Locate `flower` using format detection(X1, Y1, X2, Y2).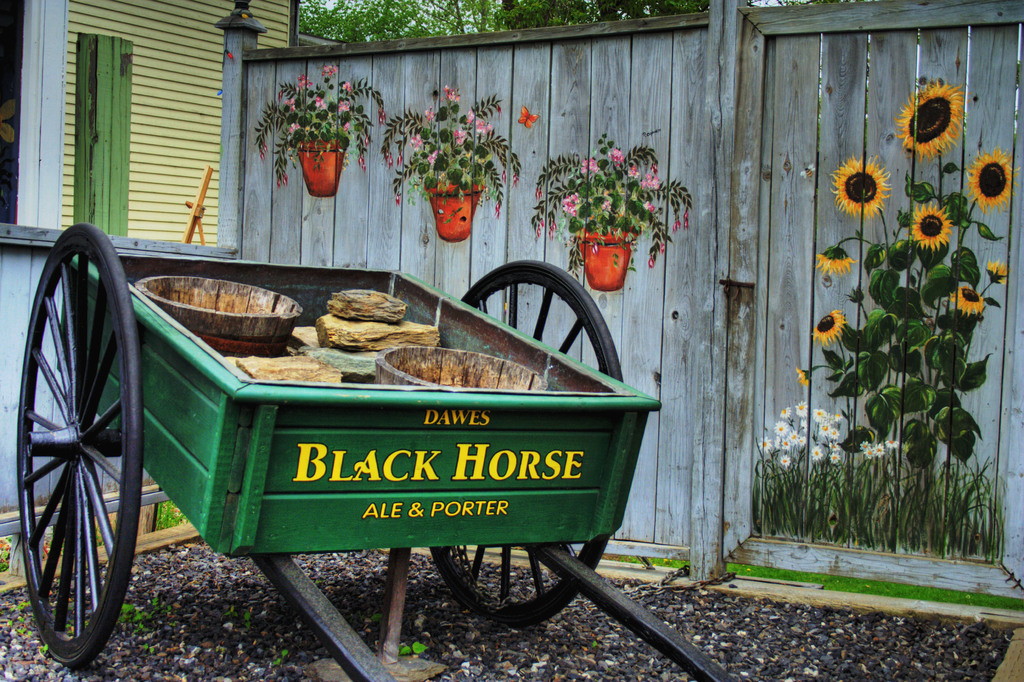
detection(342, 118, 355, 131).
